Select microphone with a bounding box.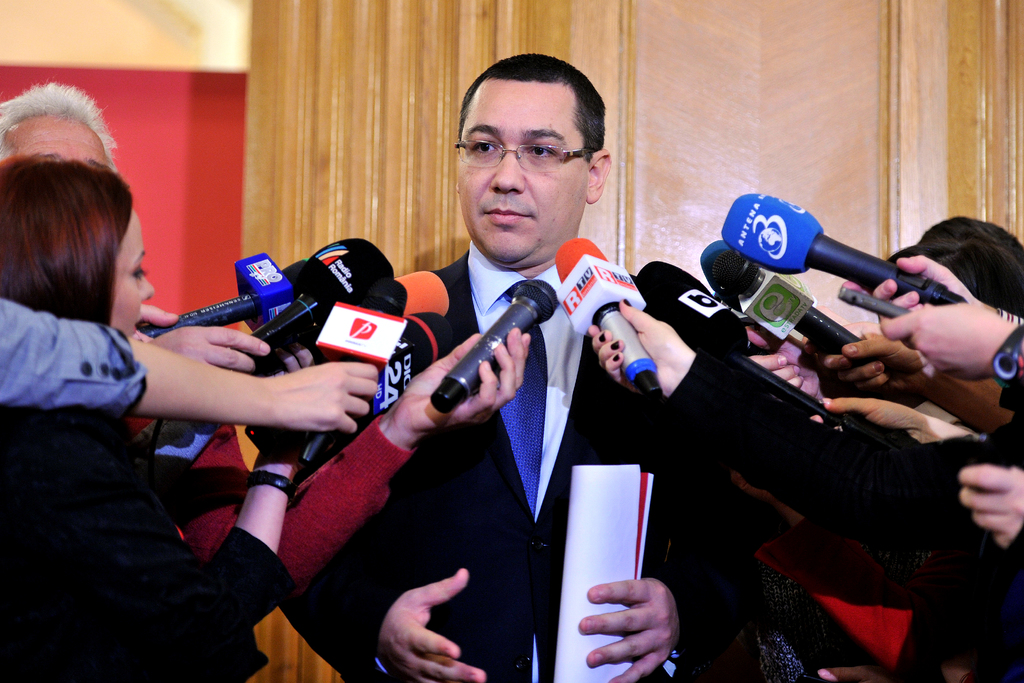
716,200,984,333.
